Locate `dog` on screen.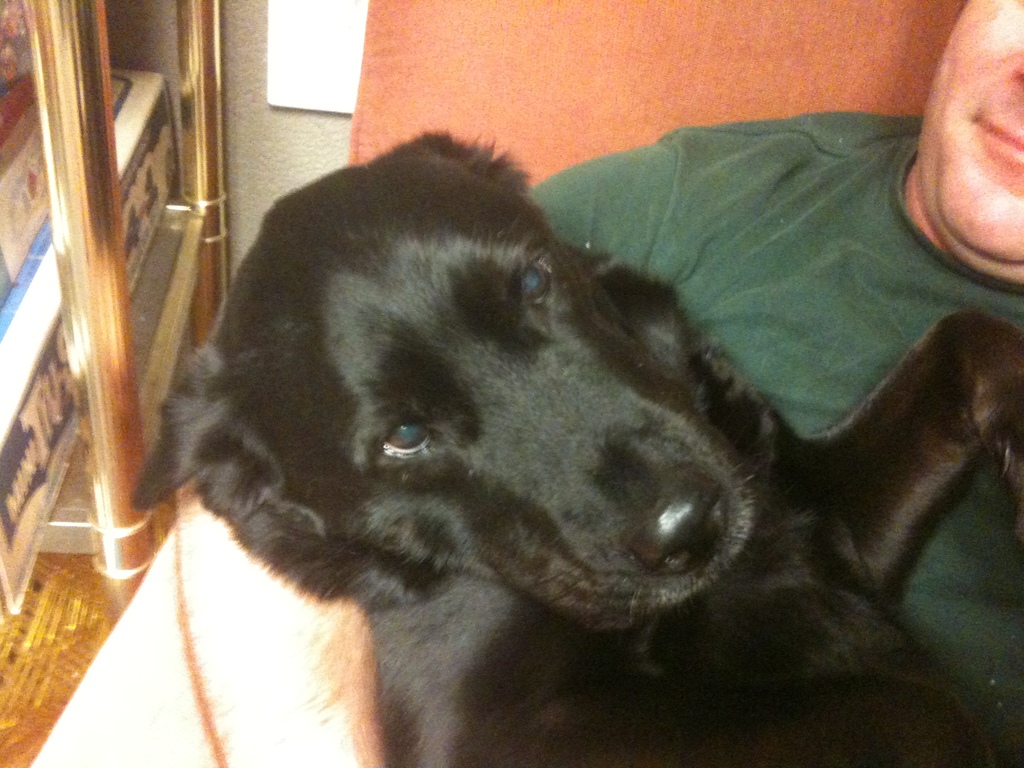
On screen at 127/130/1023/767.
